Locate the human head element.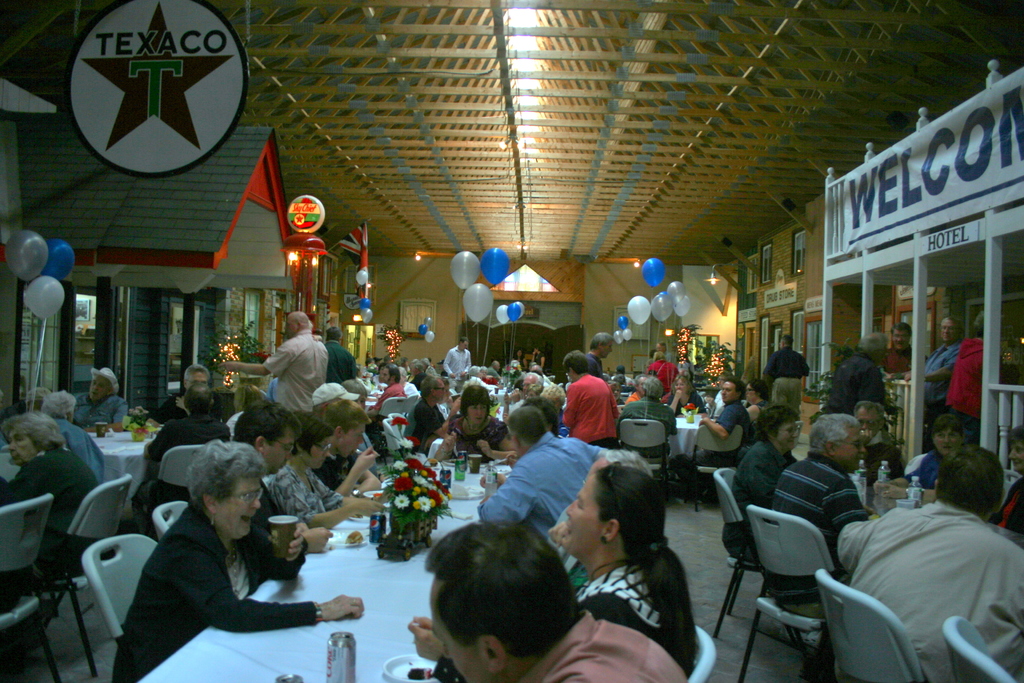
Element bbox: 718/379/746/404.
